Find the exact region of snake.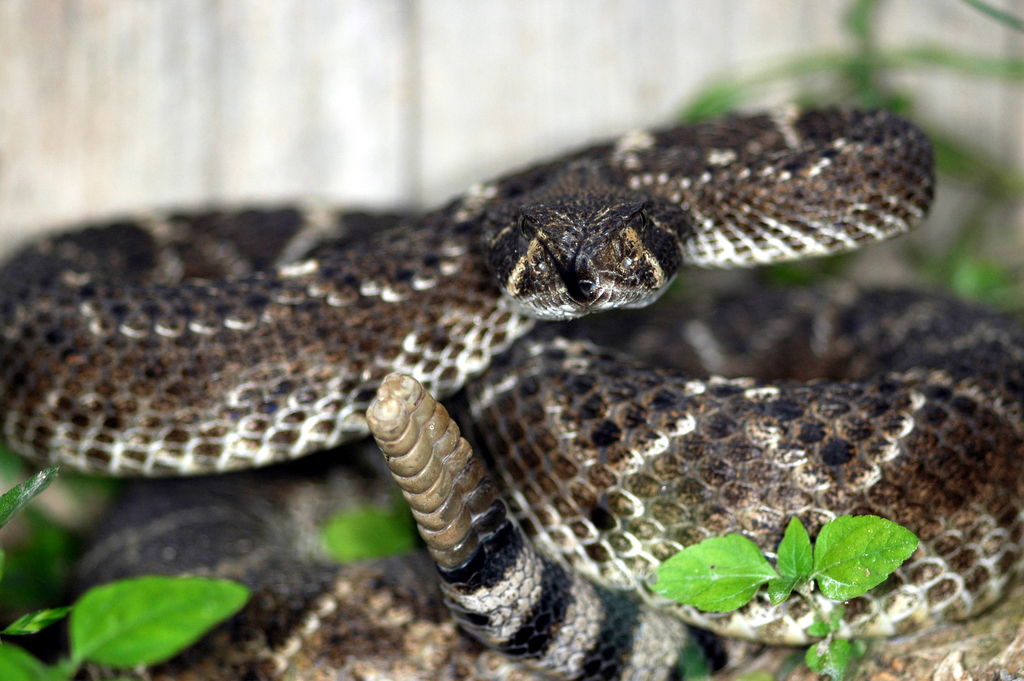
Exact region: (1,97,1023,680).
